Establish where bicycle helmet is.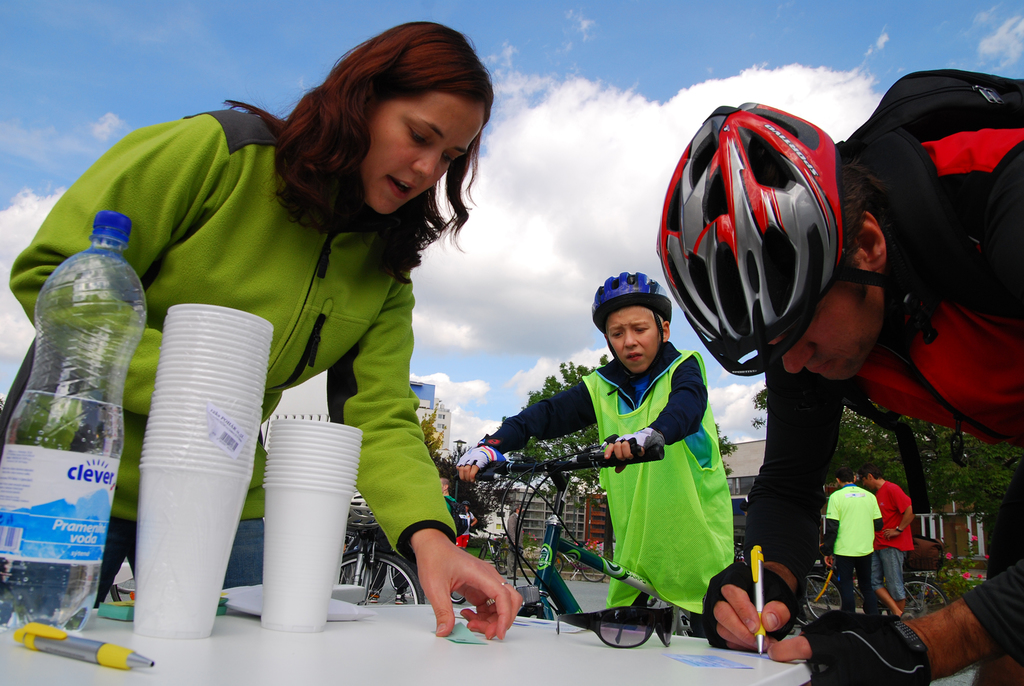
Established at 656:110:841:379.
